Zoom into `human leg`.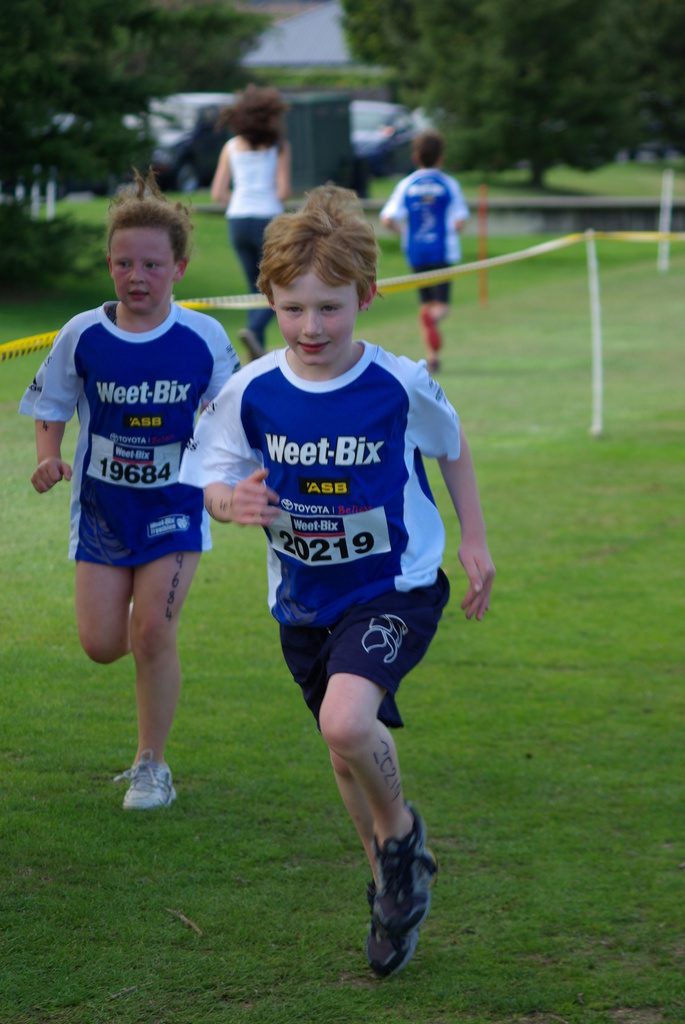
Zoom target: locate(422, 239, 453, 357).
